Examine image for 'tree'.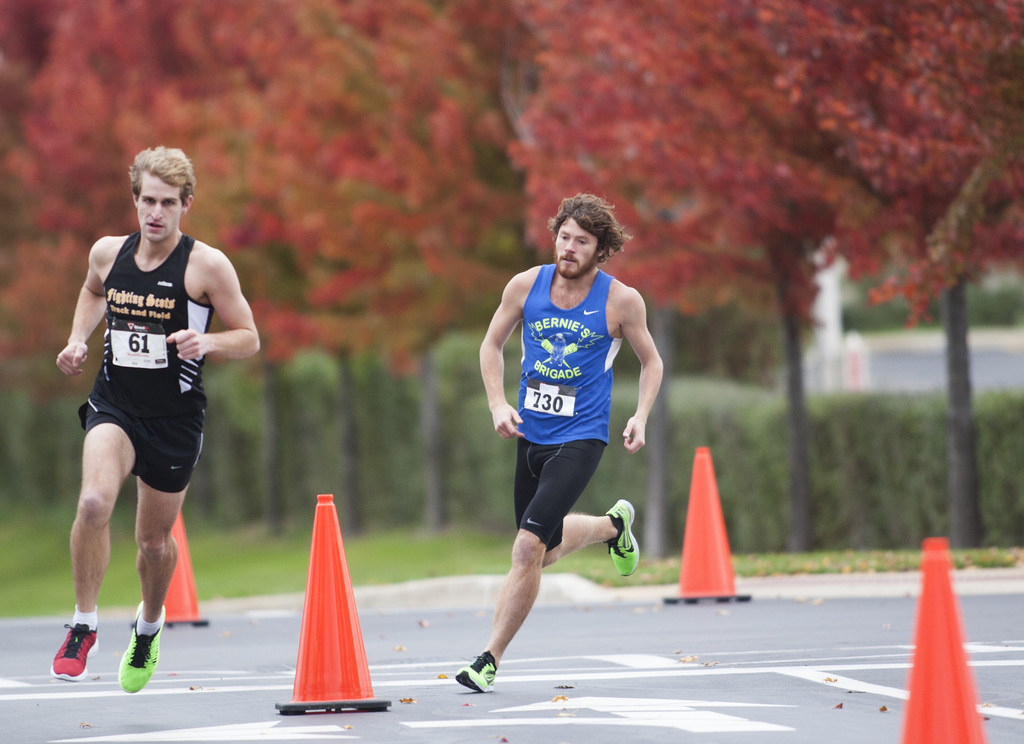
Examination result: (x1=508, y1=0, x2=1023, y2=553).
